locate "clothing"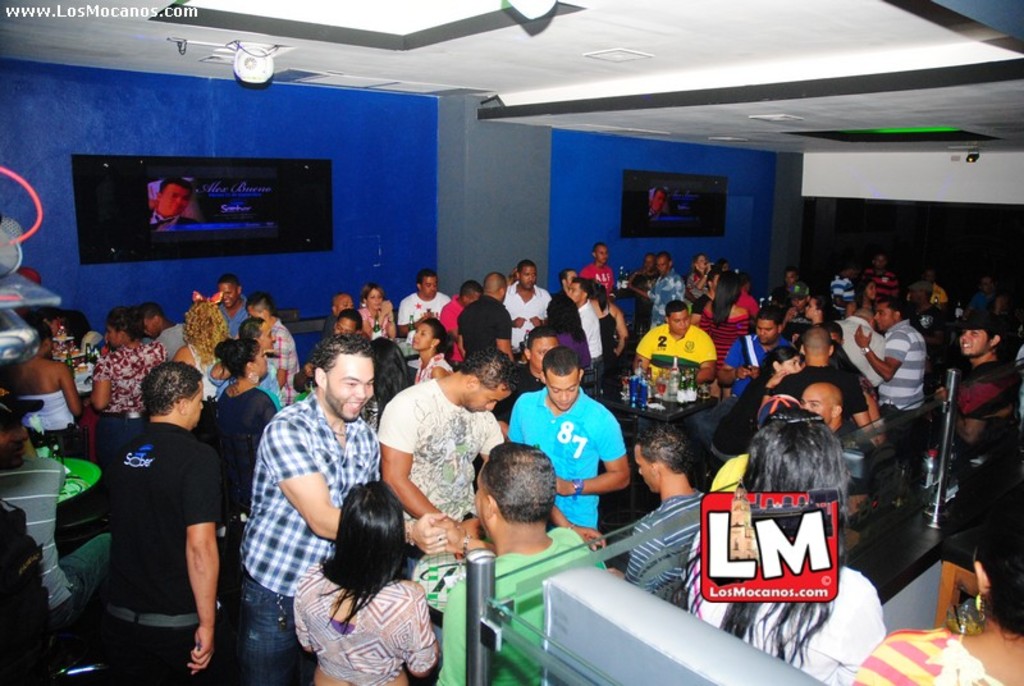
0,497,55,685
